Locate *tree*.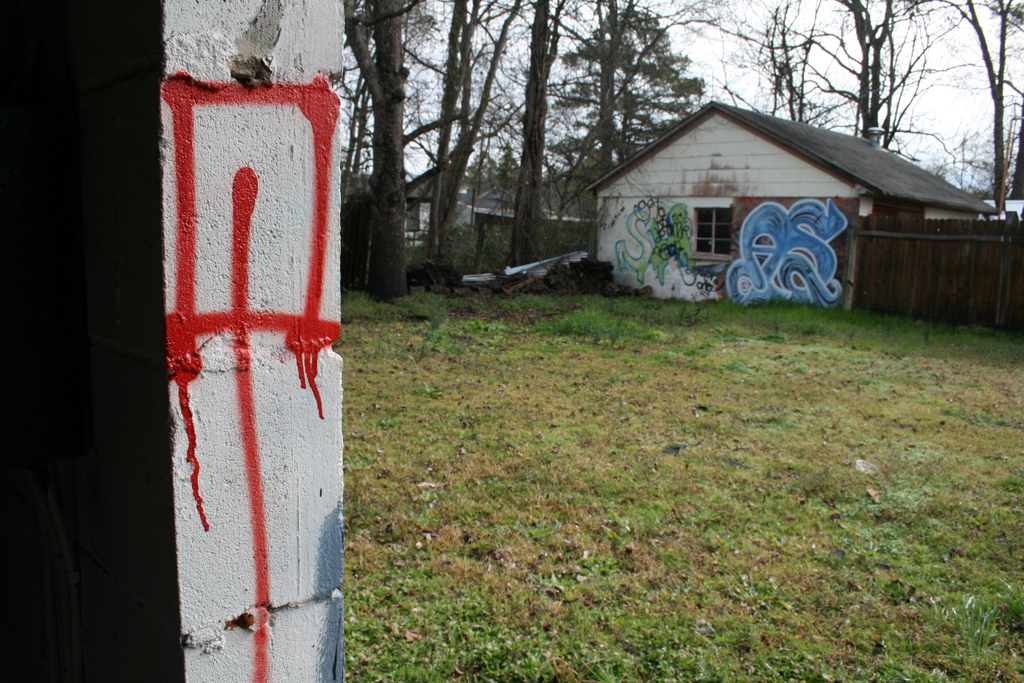
Bounding box: region(573, 0, 725, 174).
